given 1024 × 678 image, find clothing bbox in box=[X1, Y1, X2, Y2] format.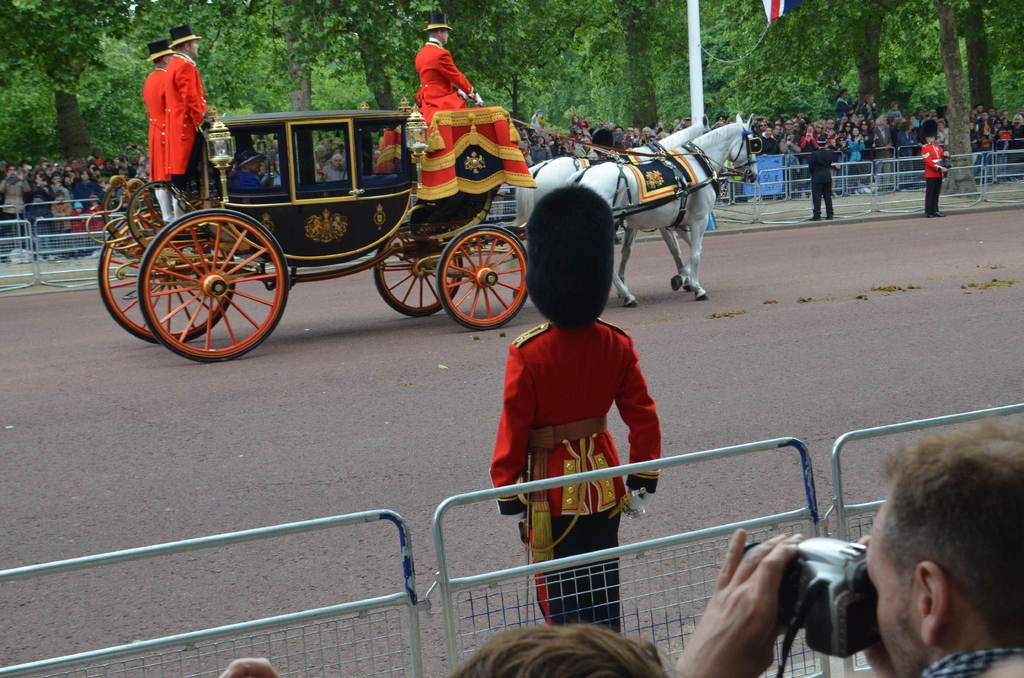
box=[806, 149, 836, 218].
